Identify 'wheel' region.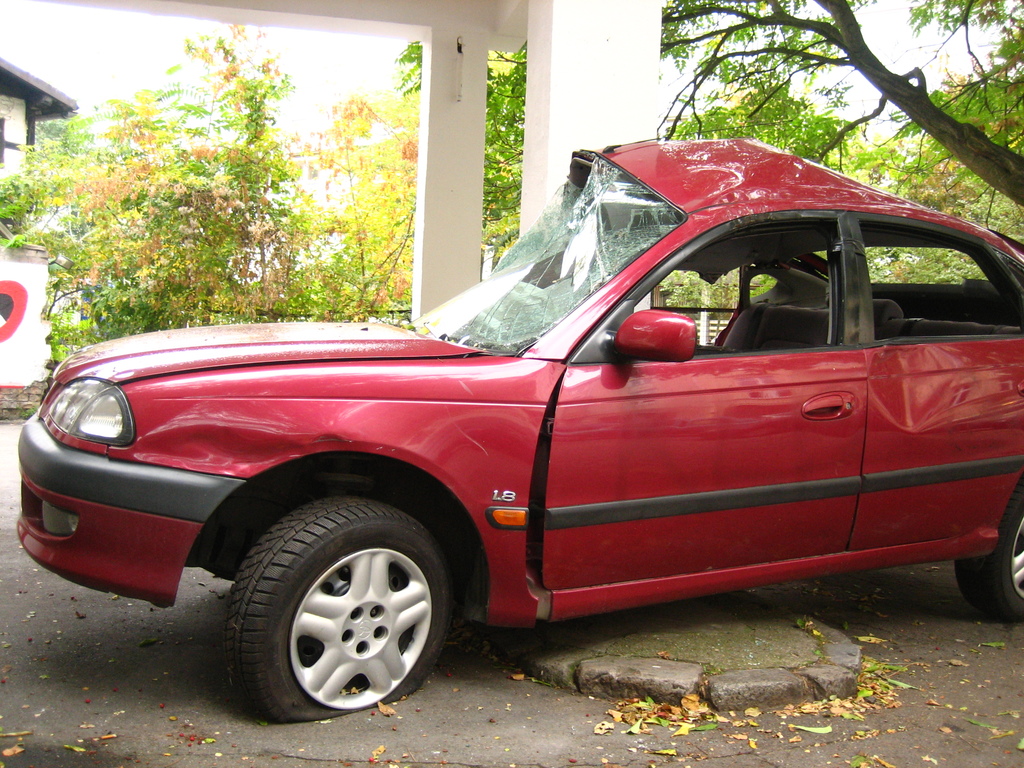
Region: (left=228, top=495, right=453, bottom=728).
